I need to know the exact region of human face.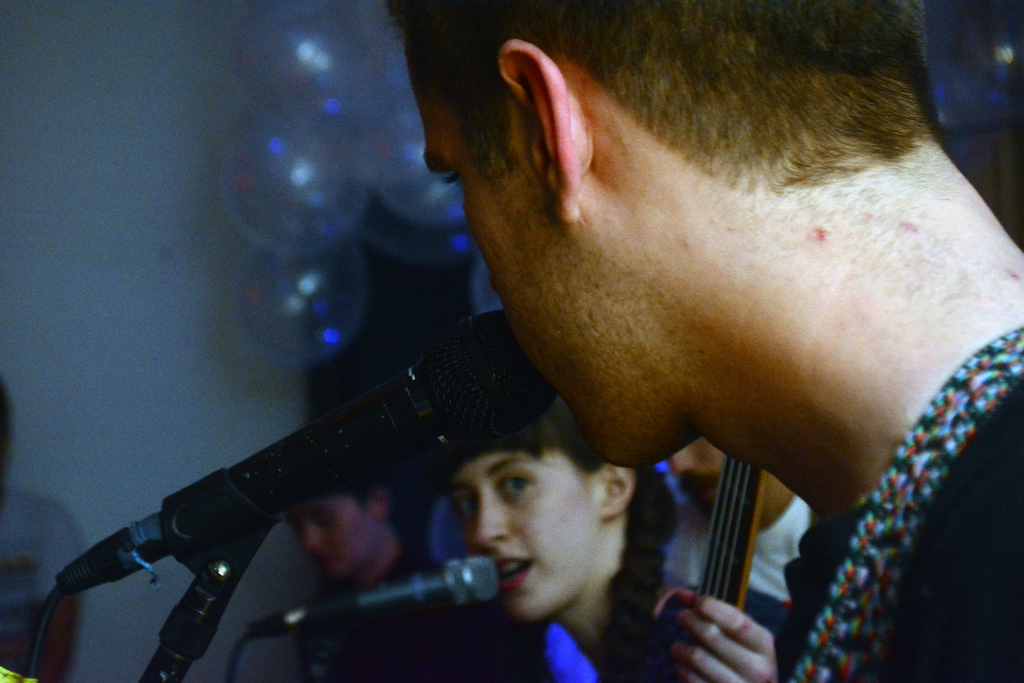
Region: [x1=449, y1=449, x2=604, y2=624].
